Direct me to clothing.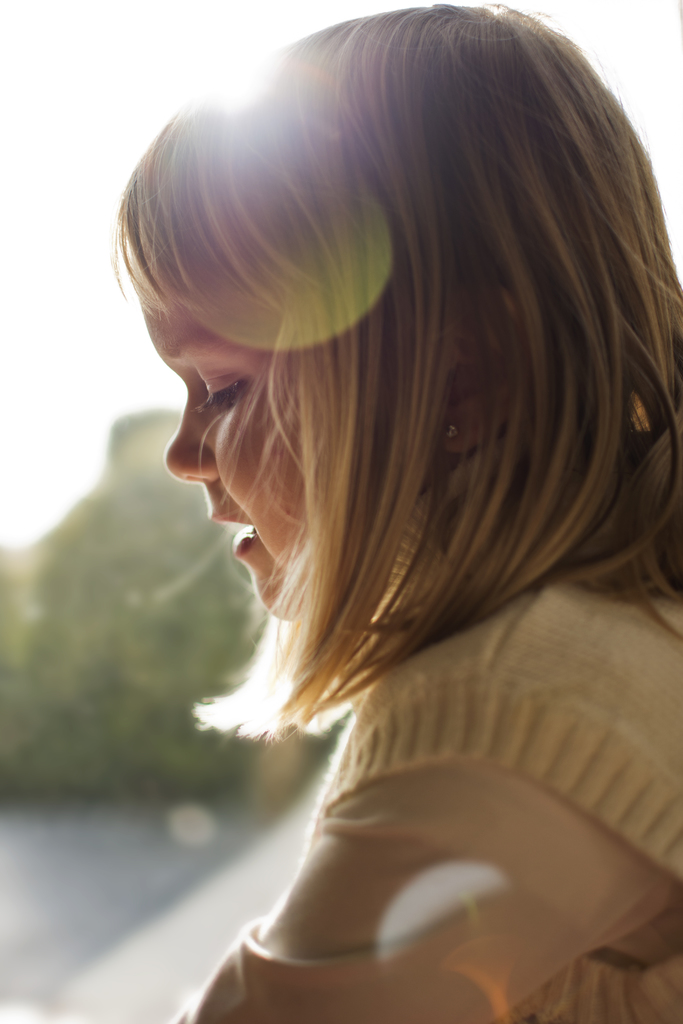
Direction: detection(172, 559, 682, 1023).
